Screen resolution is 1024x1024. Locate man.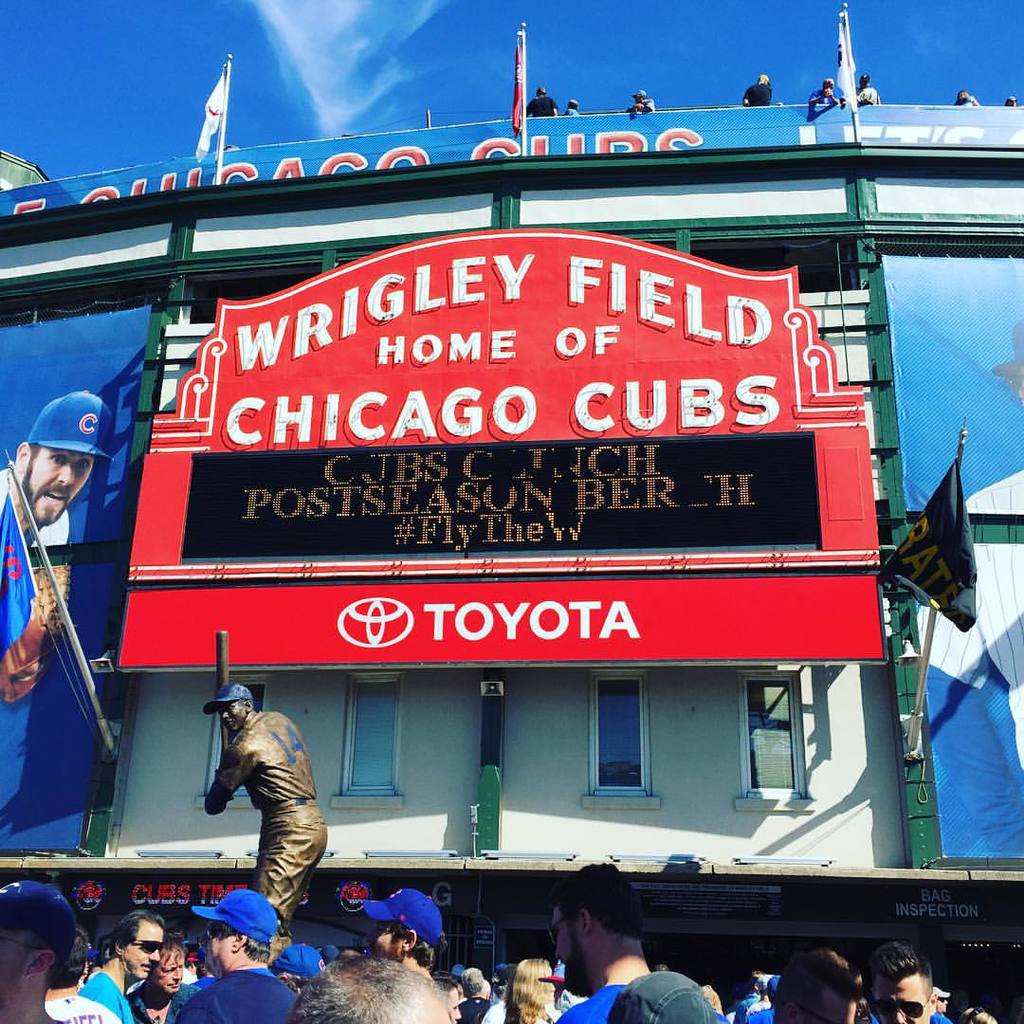
detection(177, 895, 288, 1023).
